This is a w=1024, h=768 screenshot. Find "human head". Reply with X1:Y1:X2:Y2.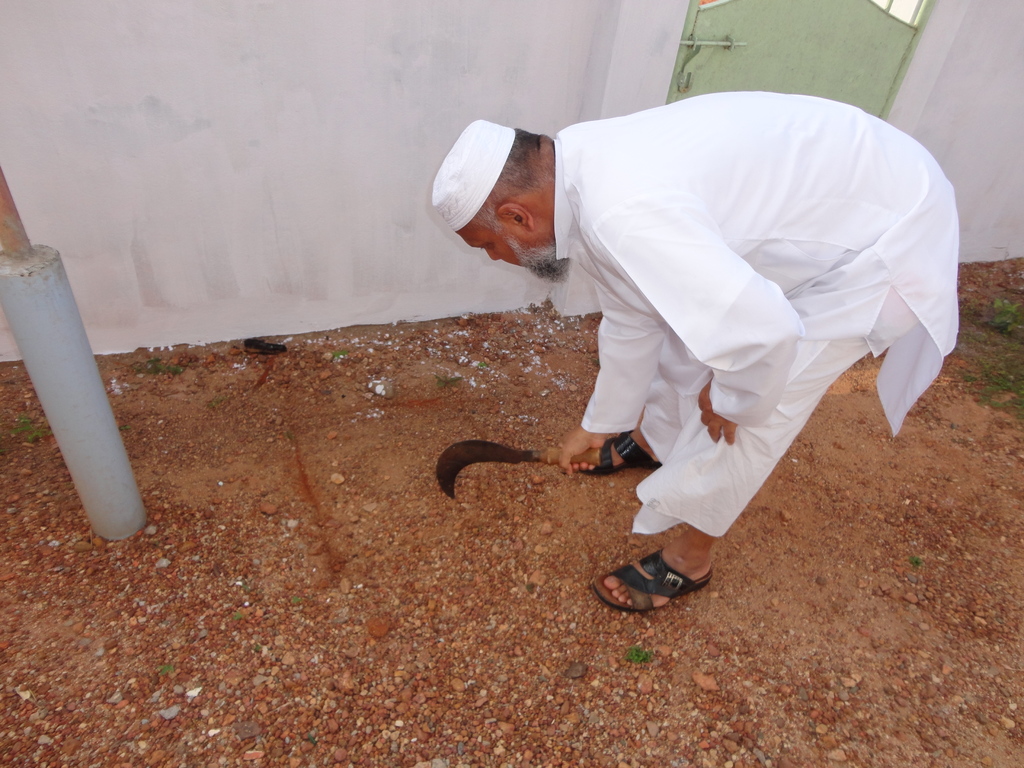
432:118:579:284.
